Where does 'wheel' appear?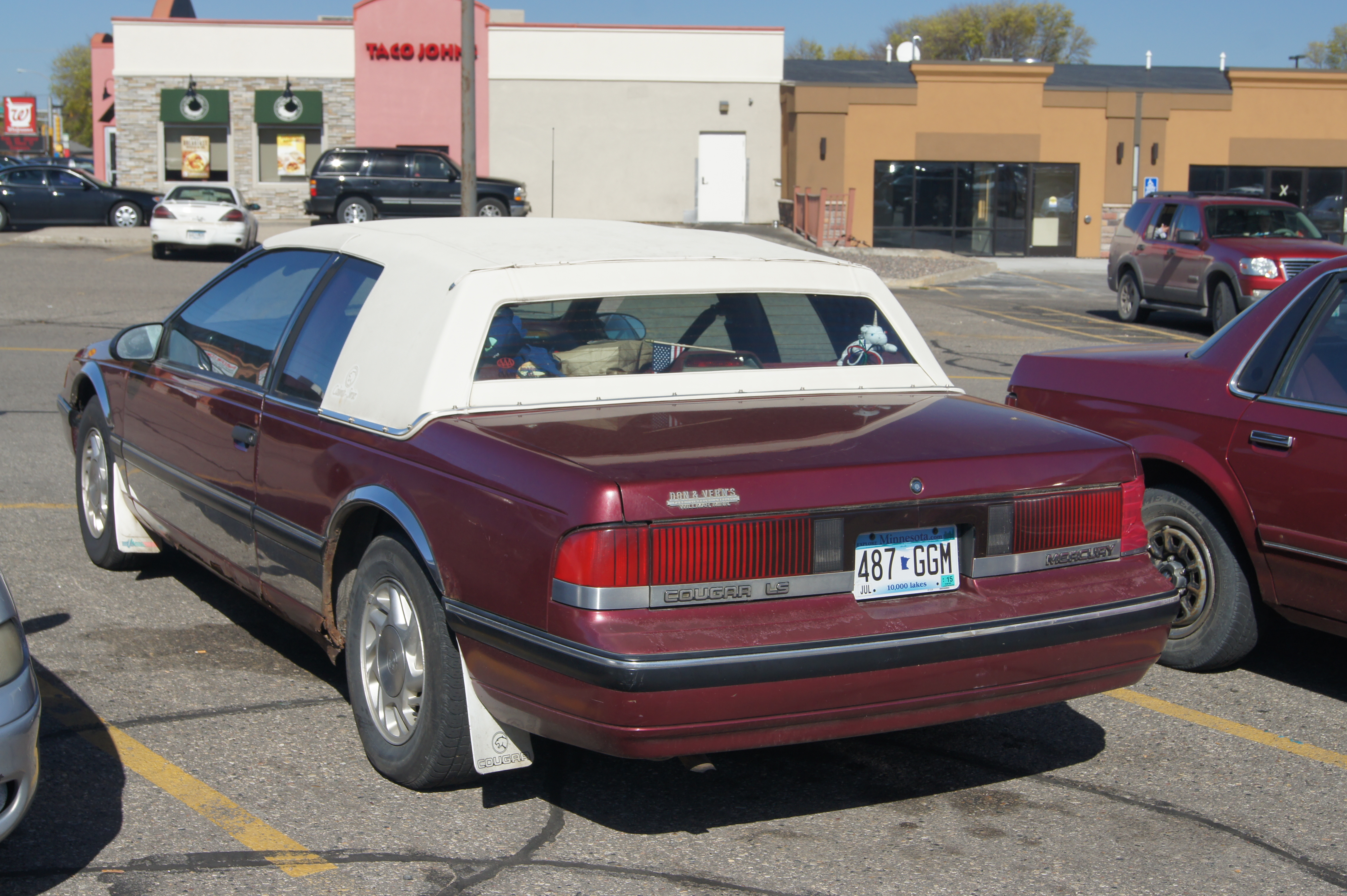
Appears at [x1=33, y1=60, x2=43, y2=67].
